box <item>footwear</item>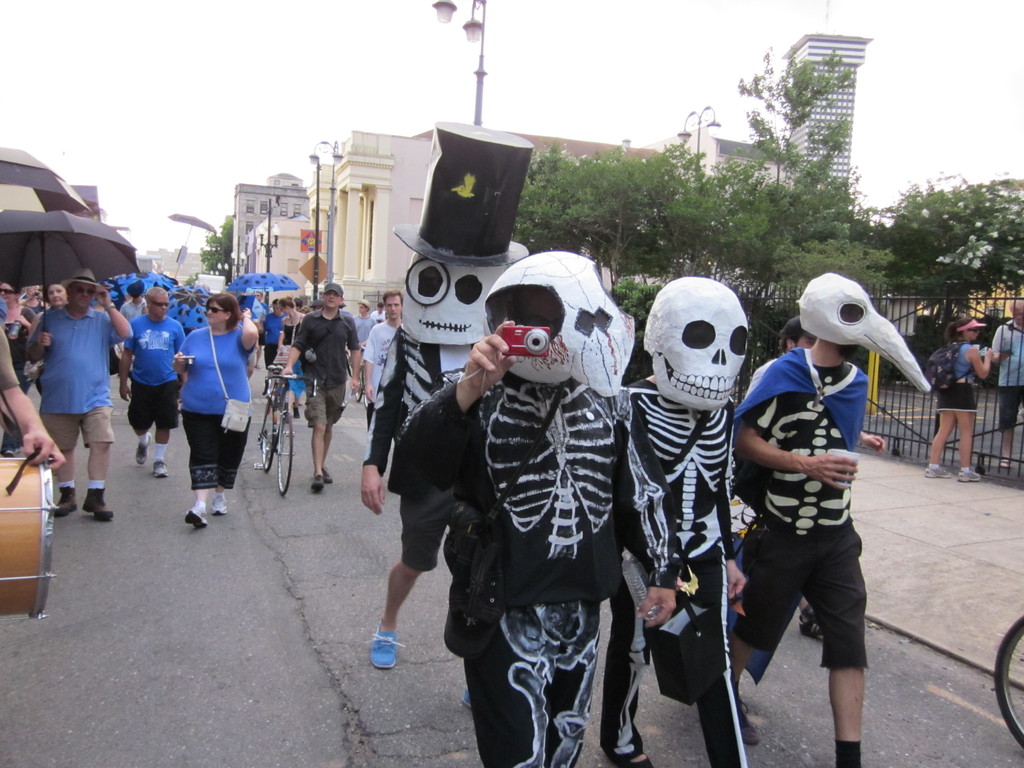
(x1=739, y1=699, x2=758, y2=742)
